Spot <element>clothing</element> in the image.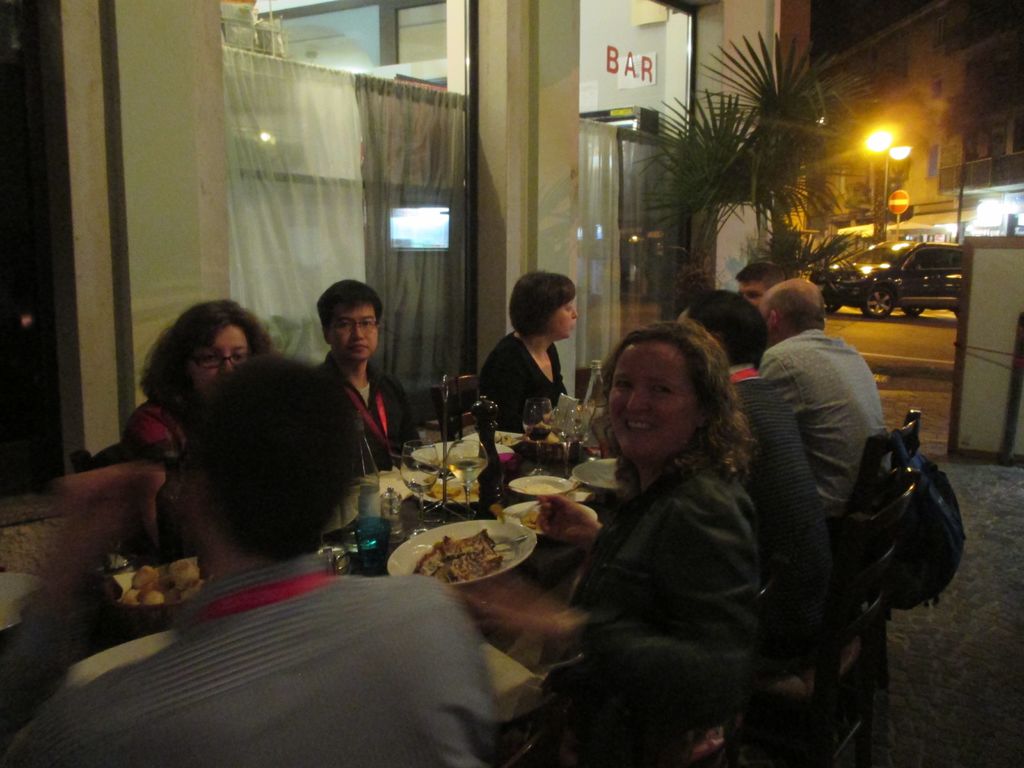
<element>clothing</element> found at <region>470, 324, 575, 431</region>.
